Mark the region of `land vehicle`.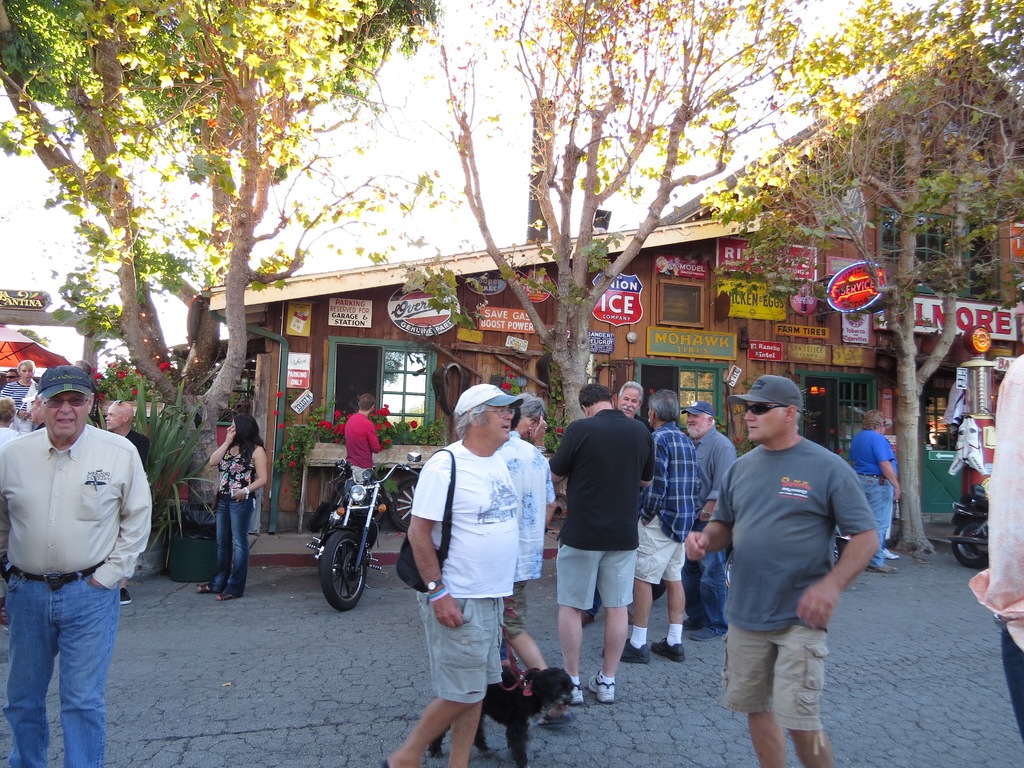
Region: Rect(953, 483, 990, 562).
